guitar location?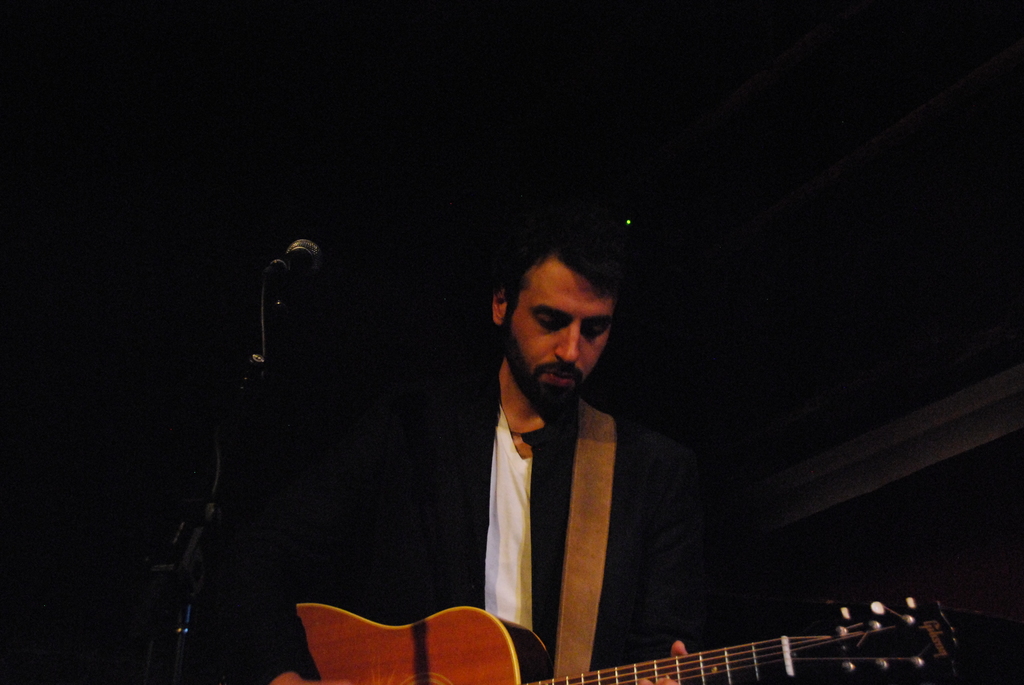
locate(224, 595, 955, 684)
